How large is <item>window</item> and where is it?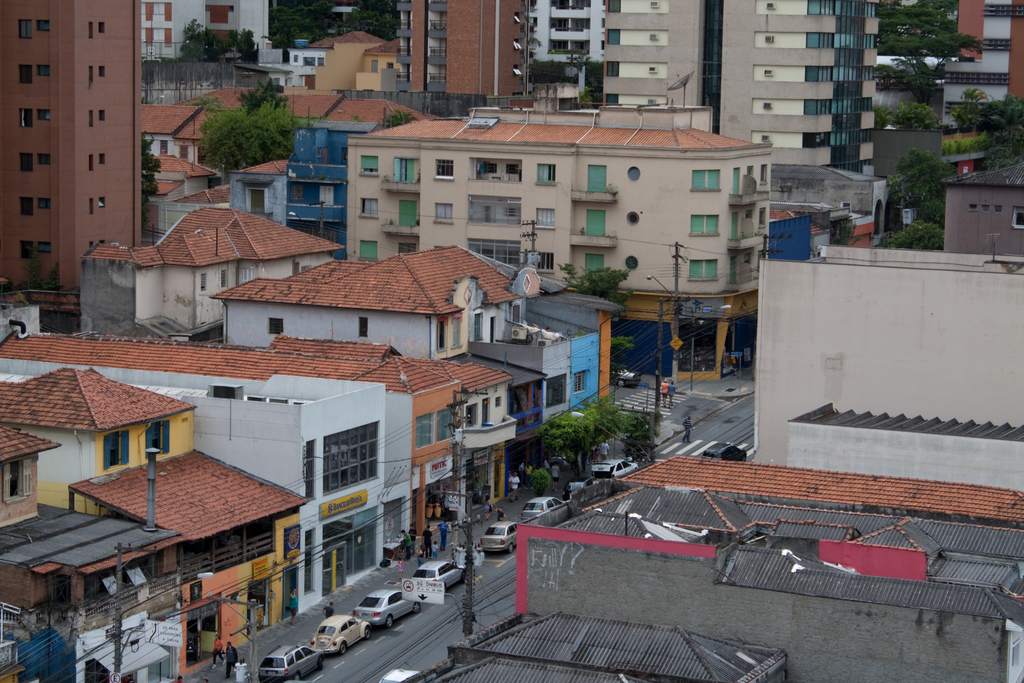
Bounding box: l=535, t=253, r=554, b=278.
